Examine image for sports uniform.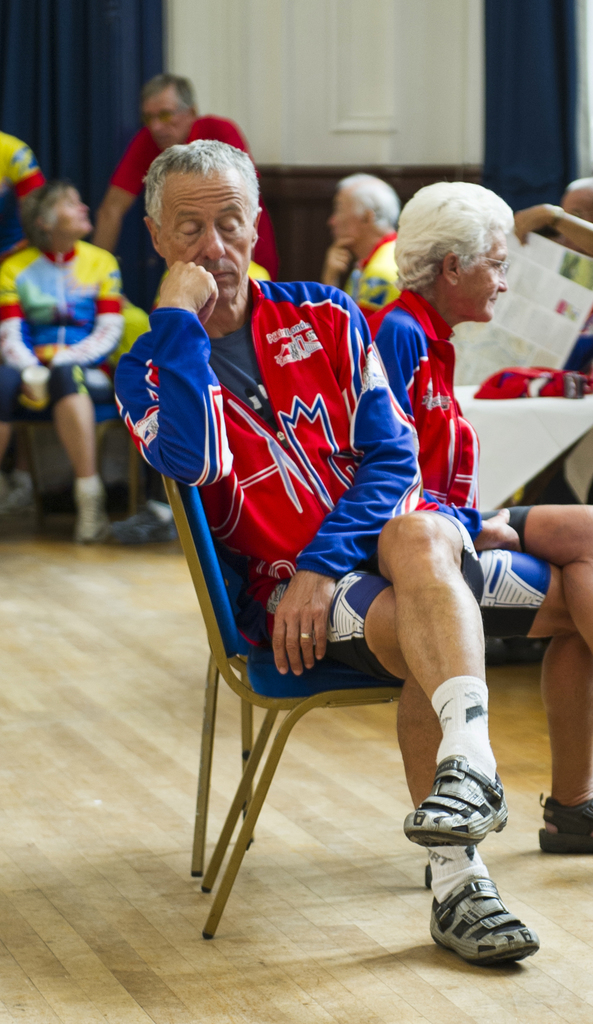
Examination result: x1=326, y1=227, x2=418, y2=353.
